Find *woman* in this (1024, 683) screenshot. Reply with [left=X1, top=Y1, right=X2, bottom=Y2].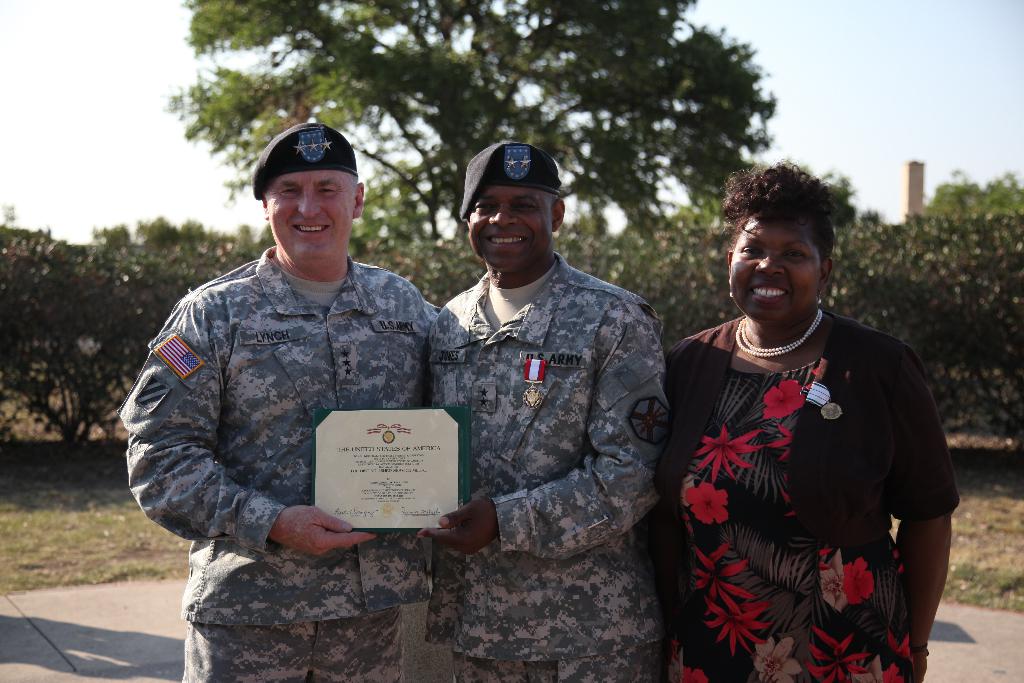
[left=641, top=174, right=972, bottom=682].
